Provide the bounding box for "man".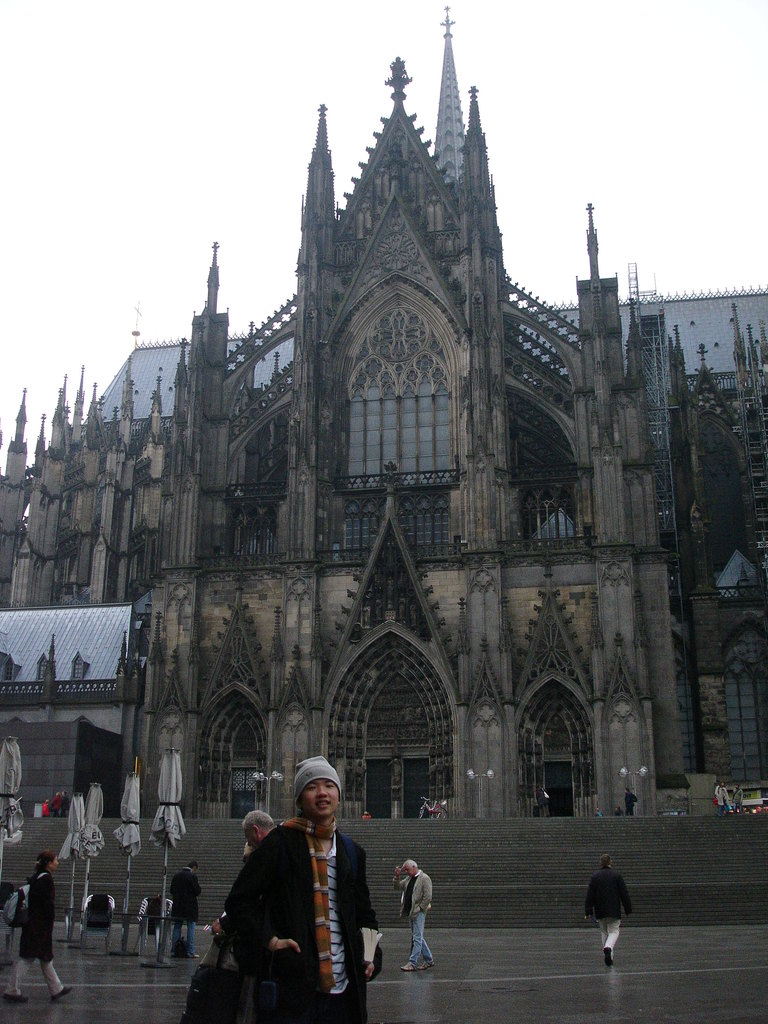
(627,788,637,818).
